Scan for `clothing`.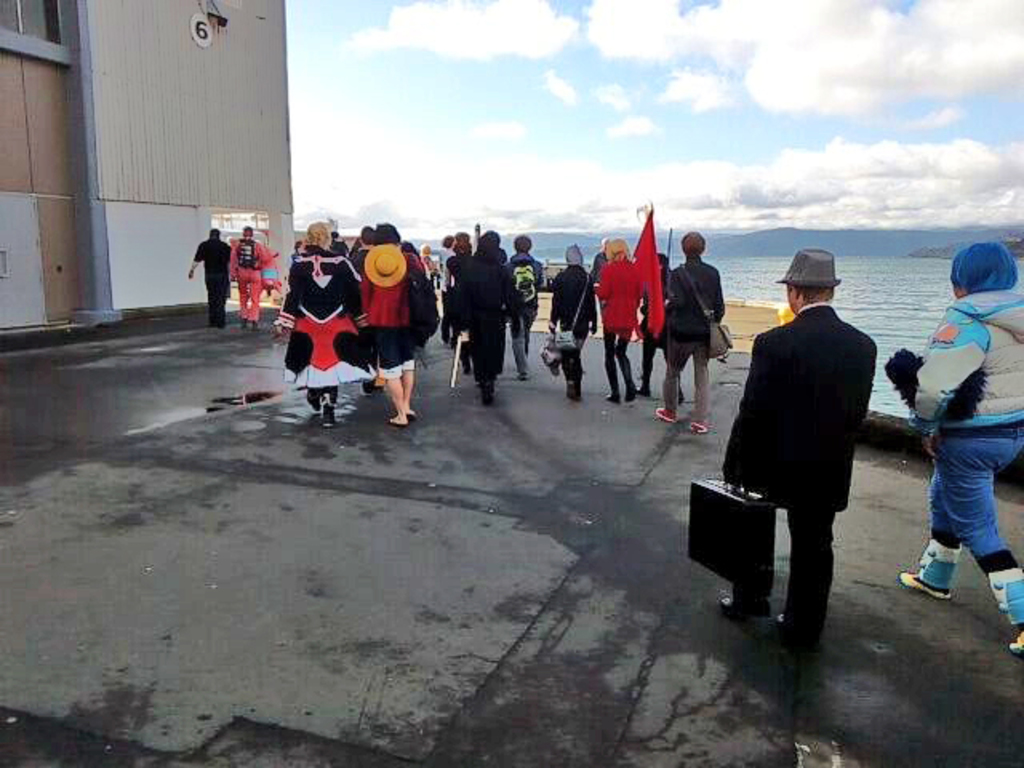
Scan result: bbox=[674, 250, 723, 342].
